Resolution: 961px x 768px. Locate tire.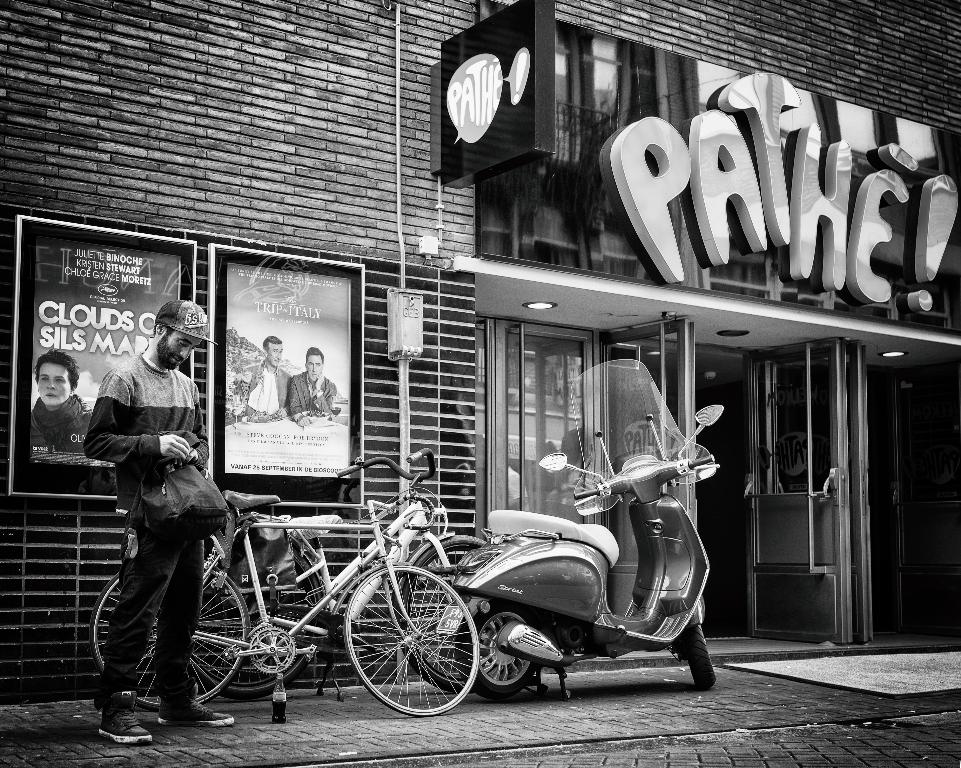
(449, 594, 536, 695).
